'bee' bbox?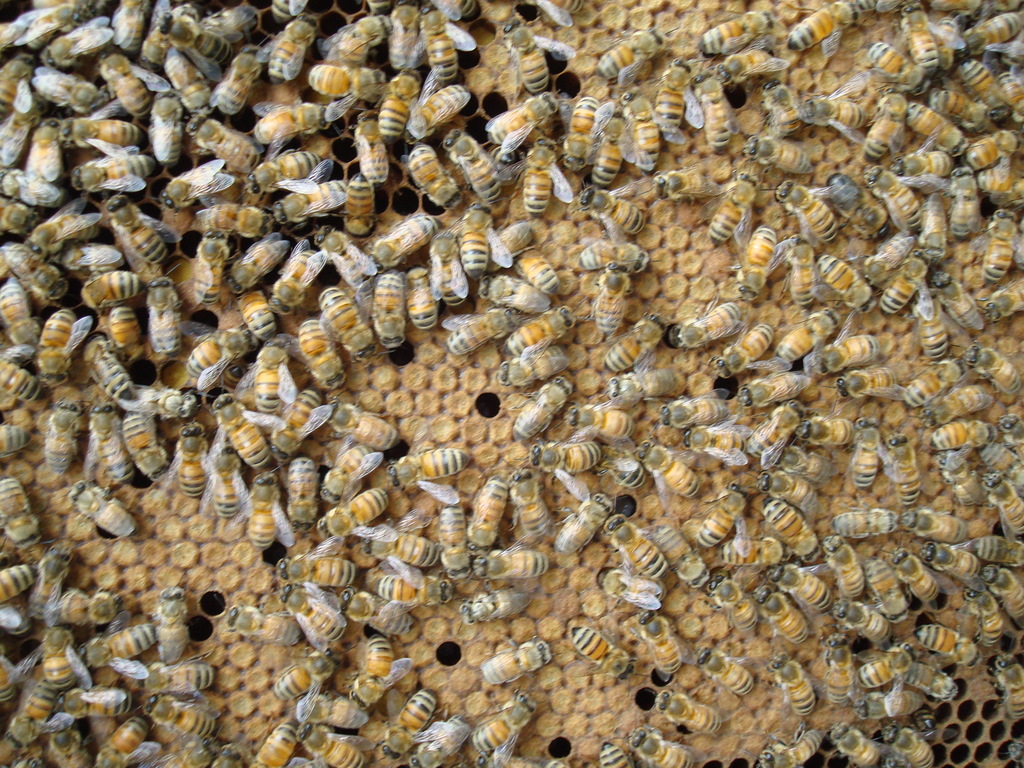
896, 658, 959, 700
